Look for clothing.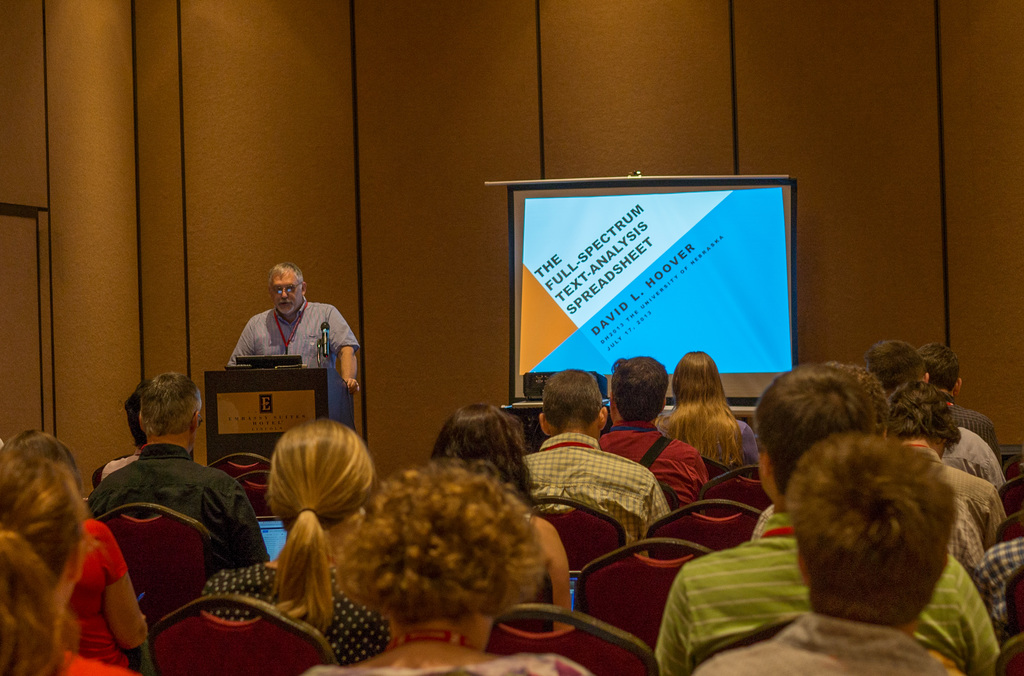
Found: (left=646, top=505, right=1003, bottom=675).
